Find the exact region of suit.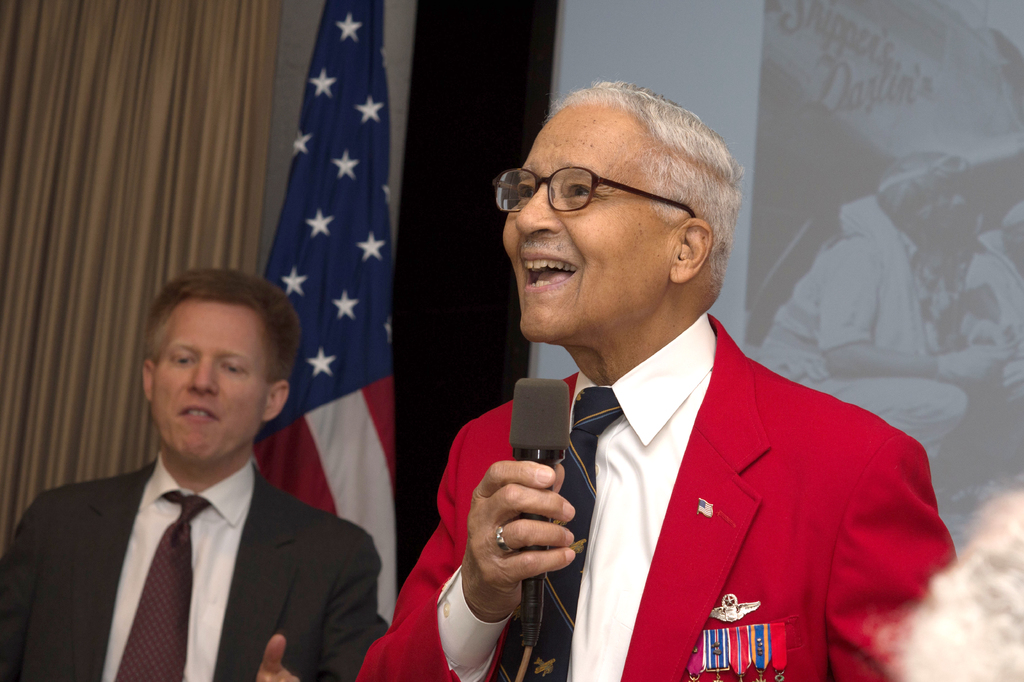
Exact region: {"left": 480, "top": 248, "right": 953, "bottom": 679}.
